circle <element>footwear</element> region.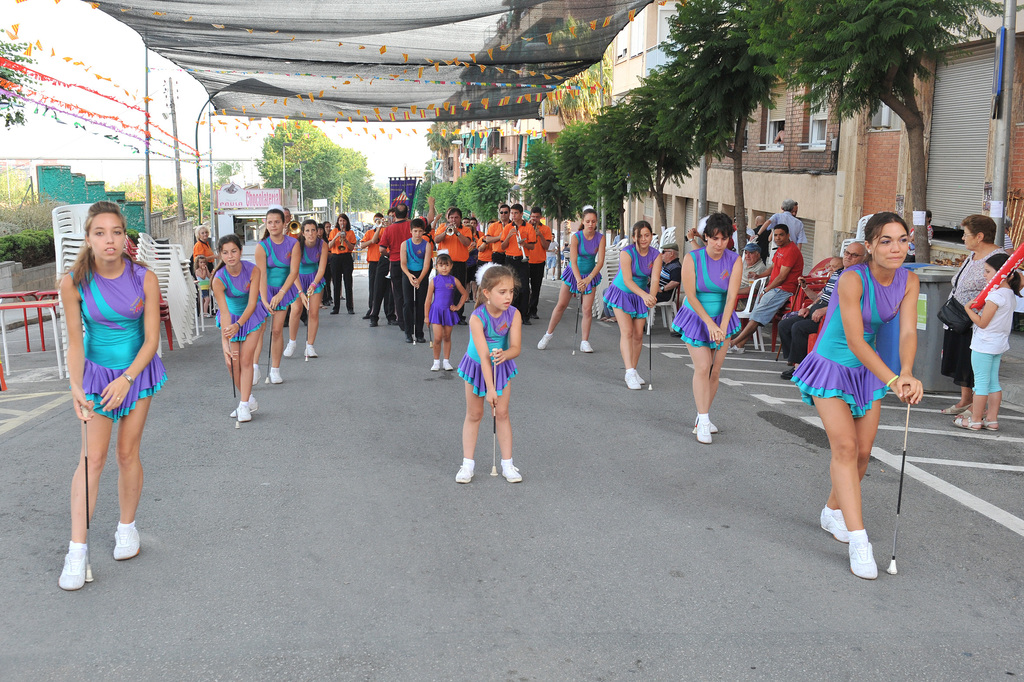
Region: bbox(227, 393, 260, 417).
